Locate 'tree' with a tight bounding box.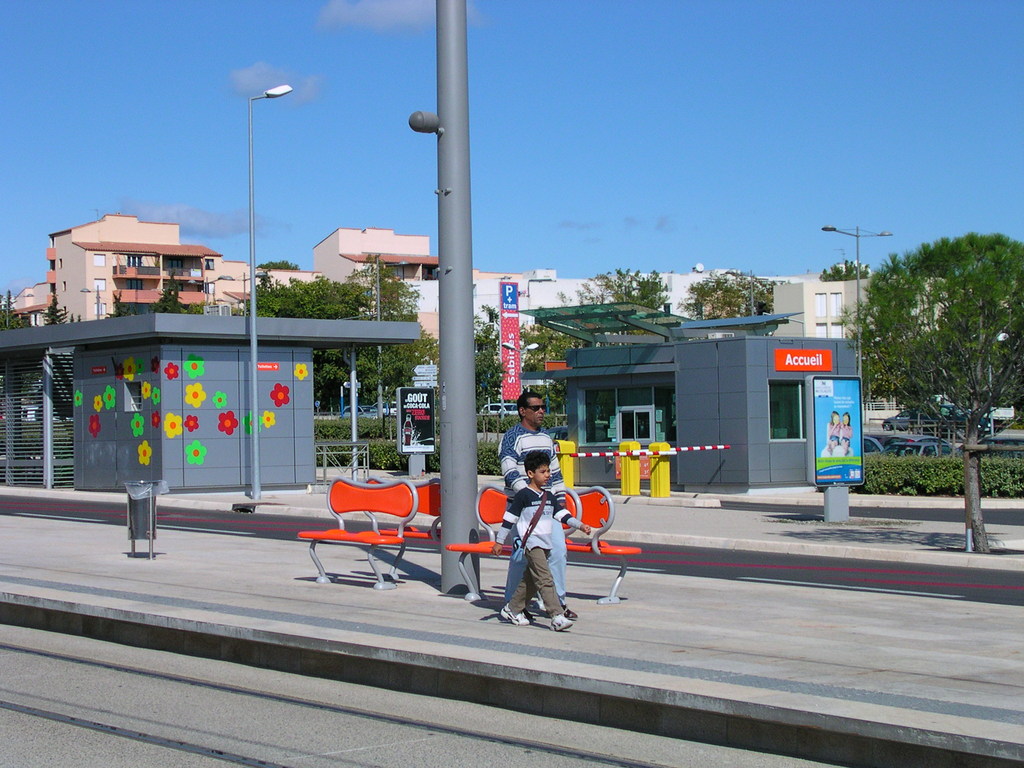
pyautogui.locateOnScreen(351, 257, 419, 400).
